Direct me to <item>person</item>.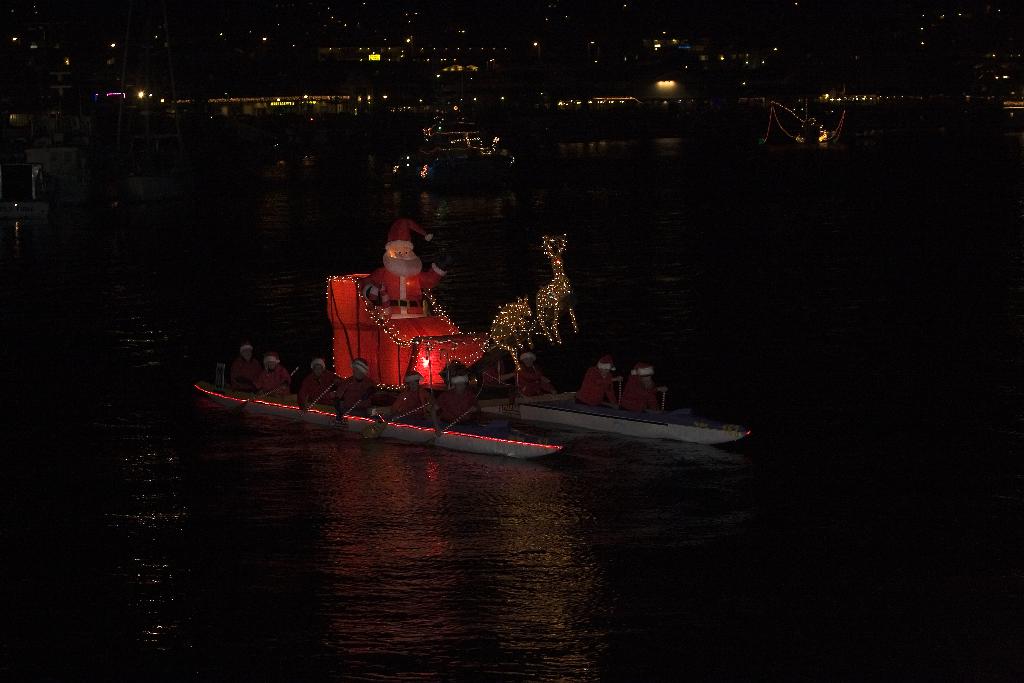
Direction: (321,358,368,414).
